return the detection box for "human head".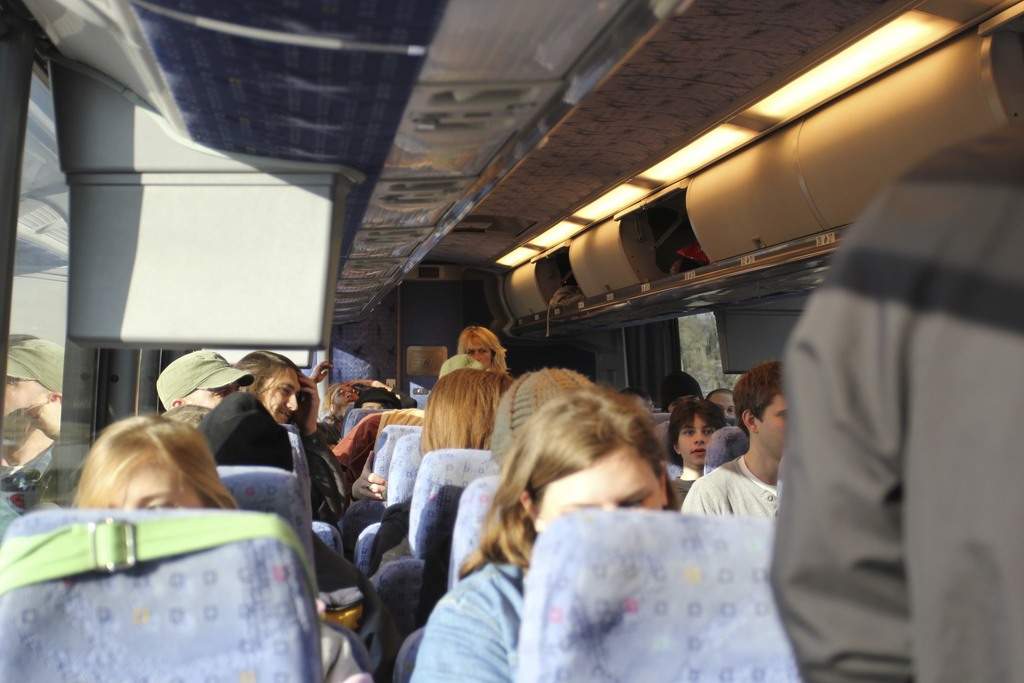
<bbox>456, 324, 493, 370</bbox>.
